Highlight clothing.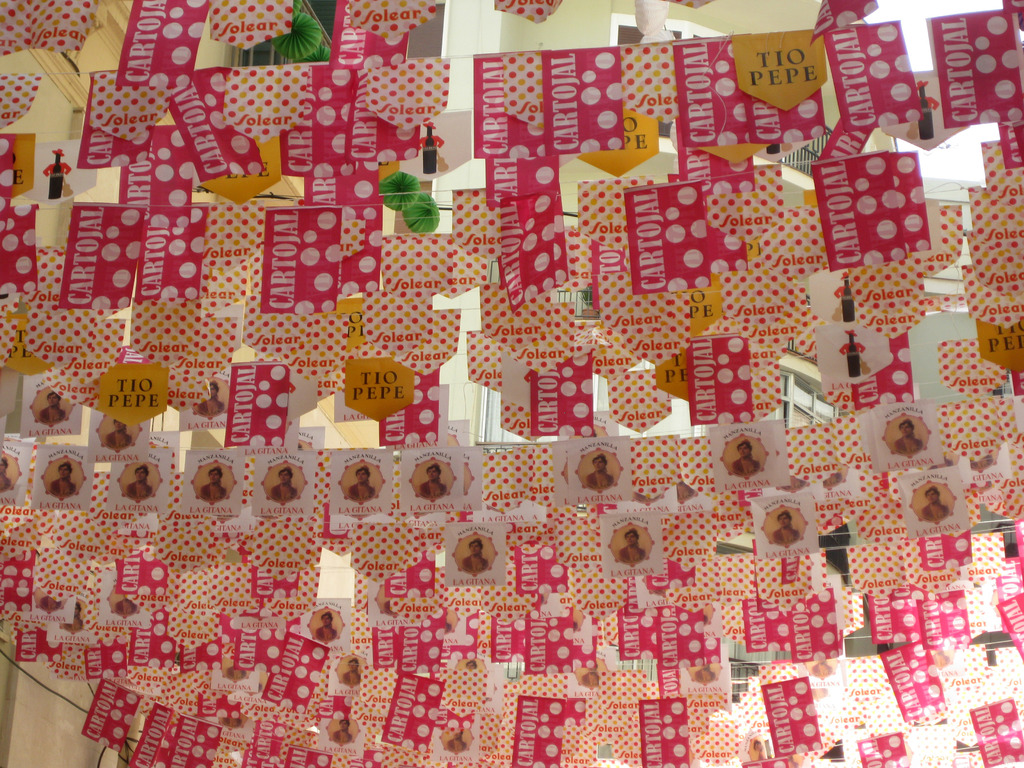
Highlighted region: [0,451,17,497].
